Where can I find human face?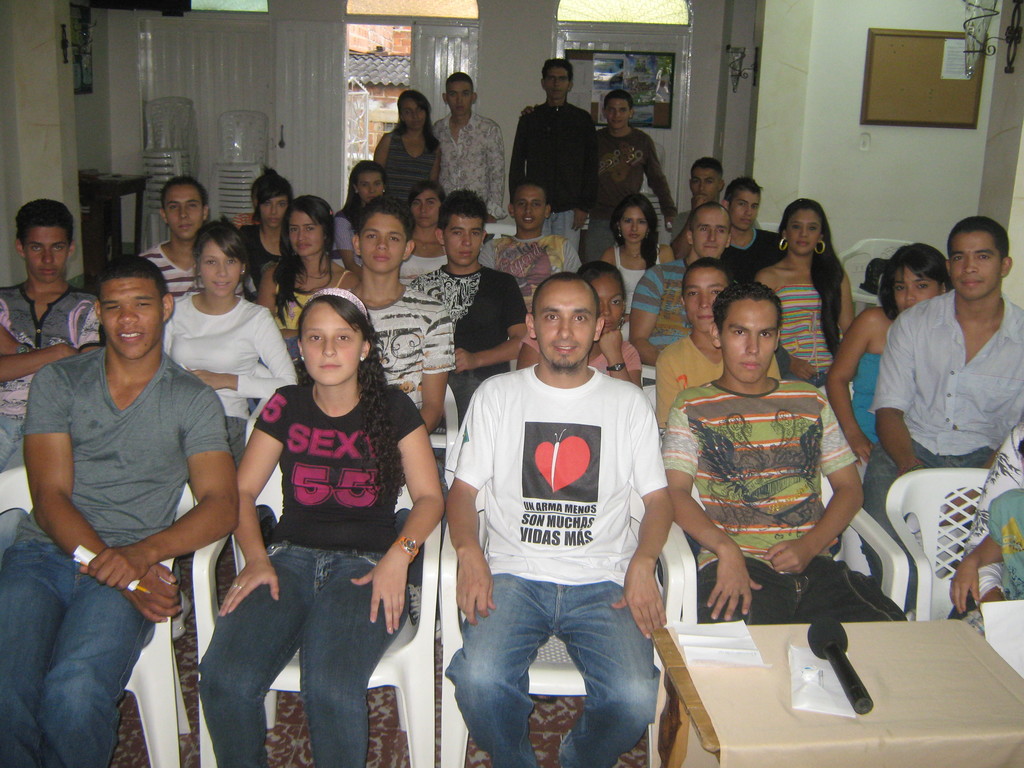
You can find it at [left=300, top=302, right=364, bottom=383].
